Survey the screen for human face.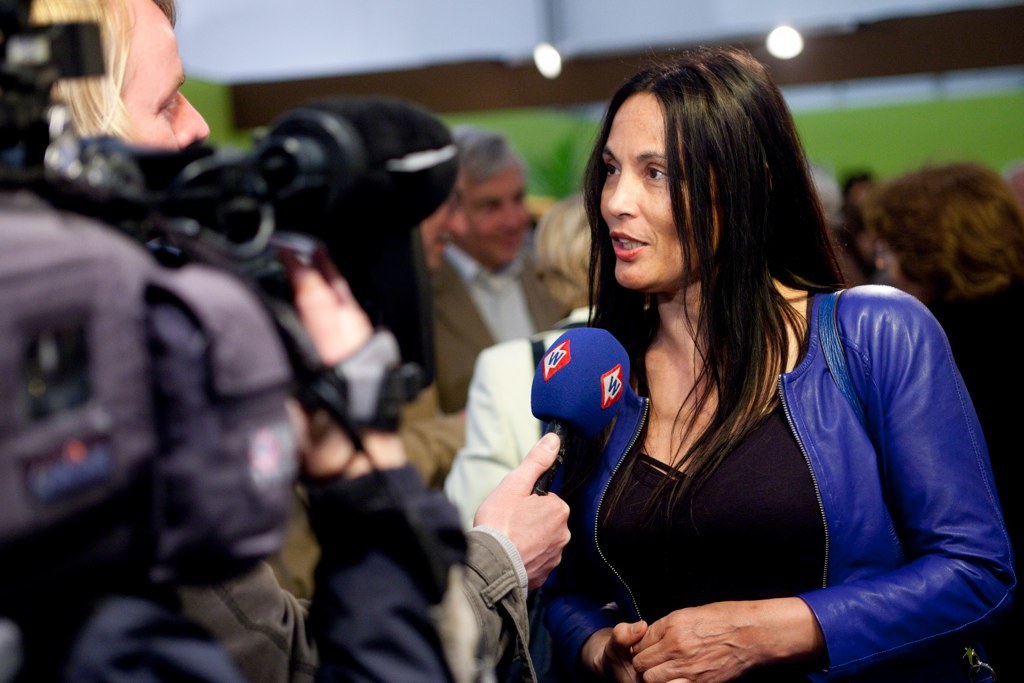
Survey found: x1=419, y1=177, x2=468, y2=262.
